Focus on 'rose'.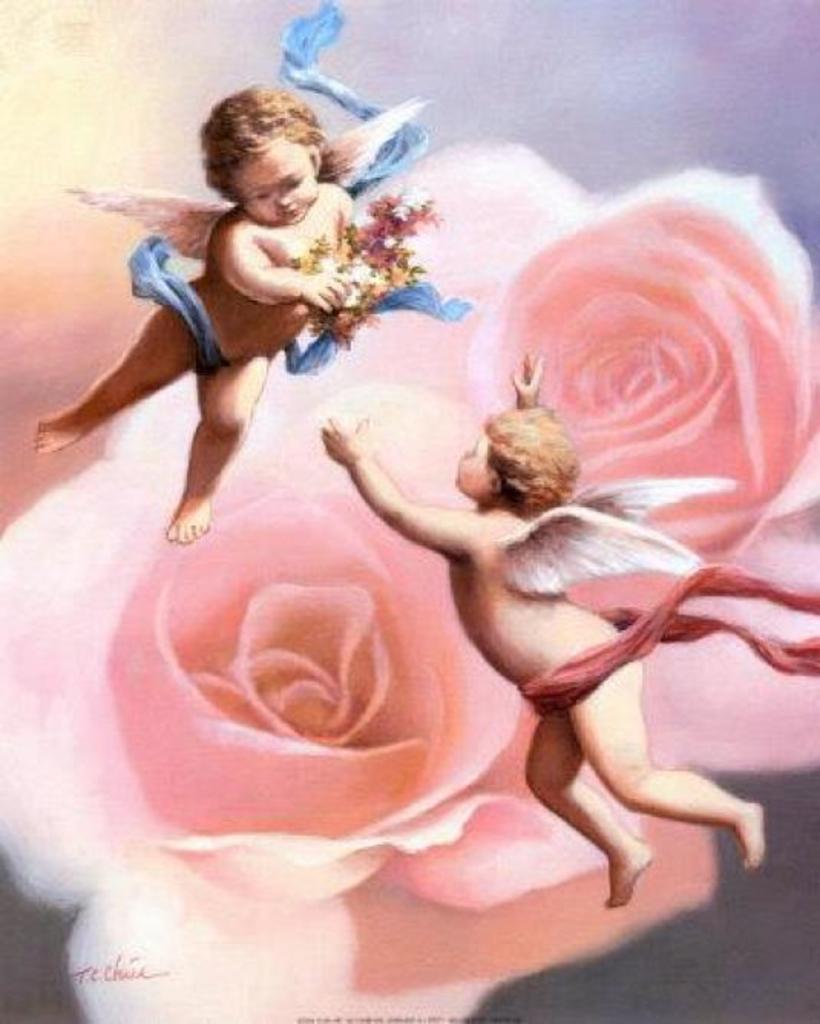
Focused at bbox=[268, 135, 818, 771].
